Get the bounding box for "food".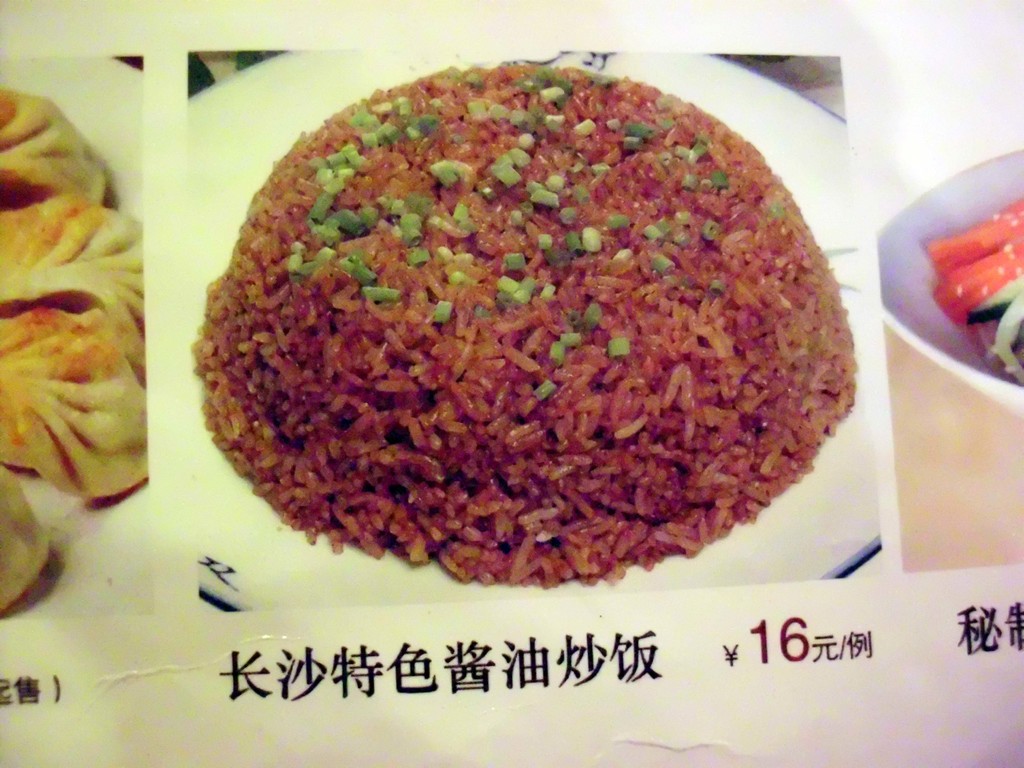
[182,58,863,596].
